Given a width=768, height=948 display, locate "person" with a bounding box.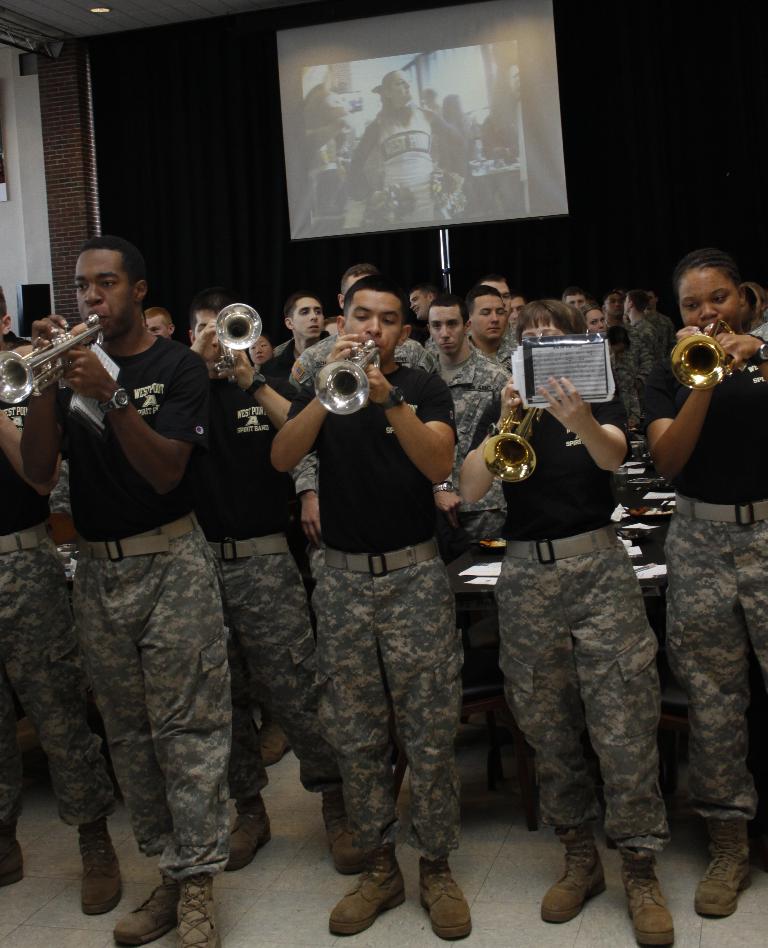
Located: (247, 289, 333, 427).
